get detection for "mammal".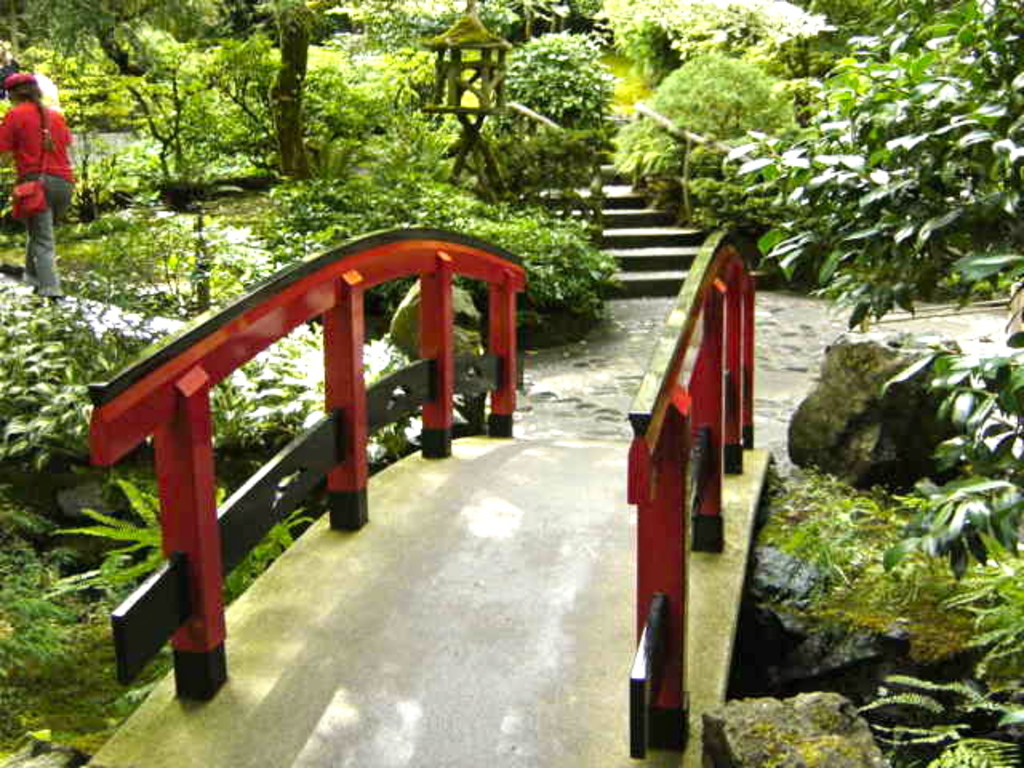
Detection: 3,54,74,293.
